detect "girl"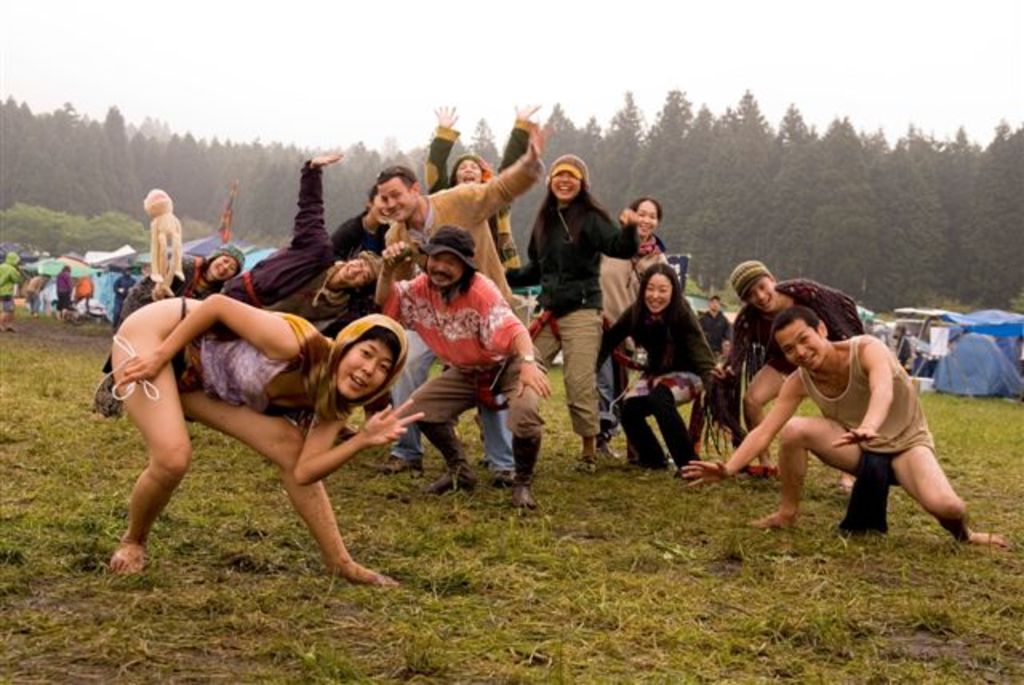
x1=597 y1=262 x2=718 y2=466
